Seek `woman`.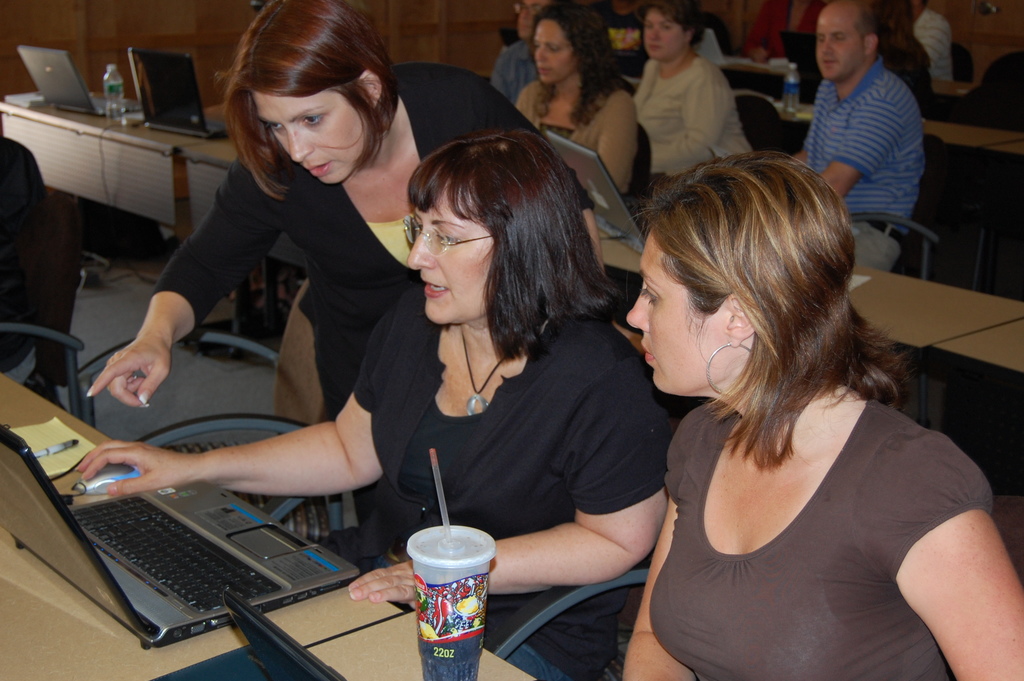
Rect(85, 0, 550, 532).
